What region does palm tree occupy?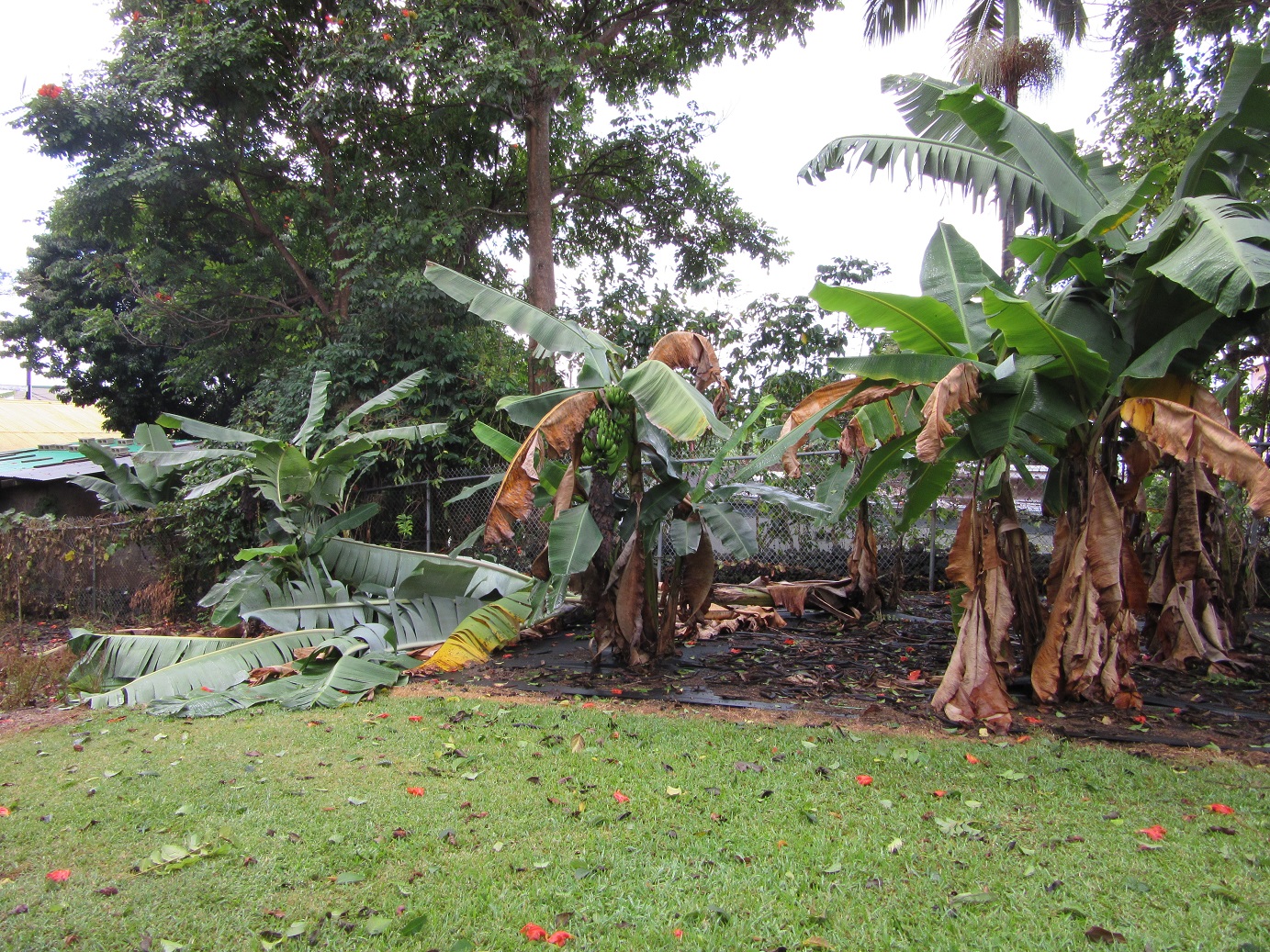
pyautogui.locateOnScreen(819, 0, 1161, 71).
